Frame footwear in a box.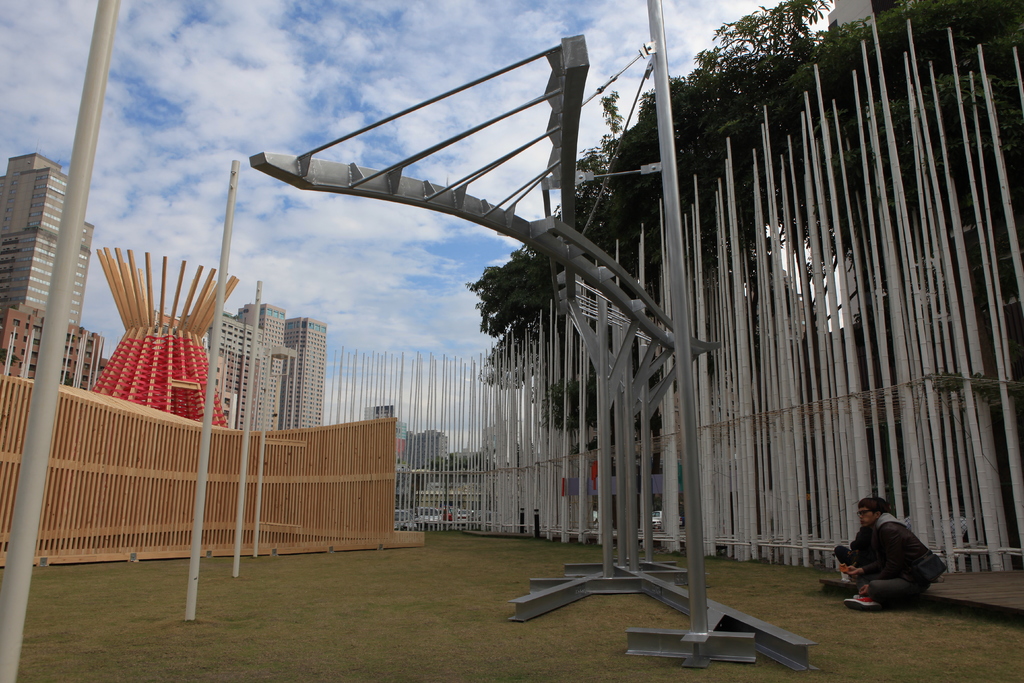
BBox(842, 596, 887, 607).
